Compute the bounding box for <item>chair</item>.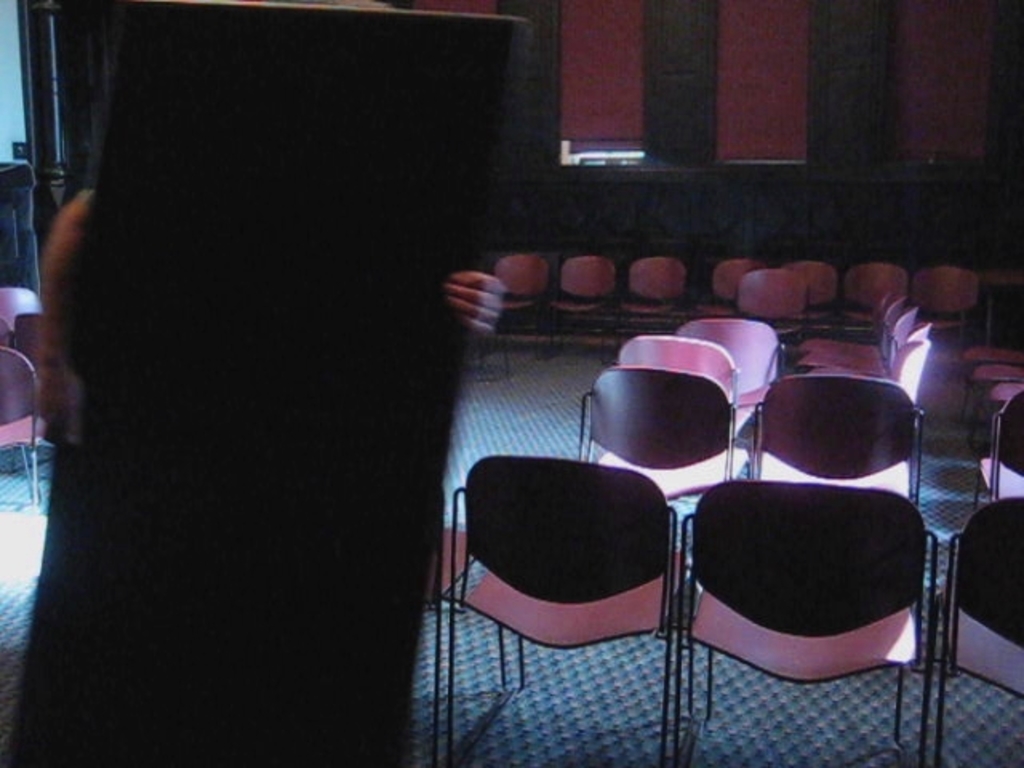
locate(440, 429, 726, 741).
